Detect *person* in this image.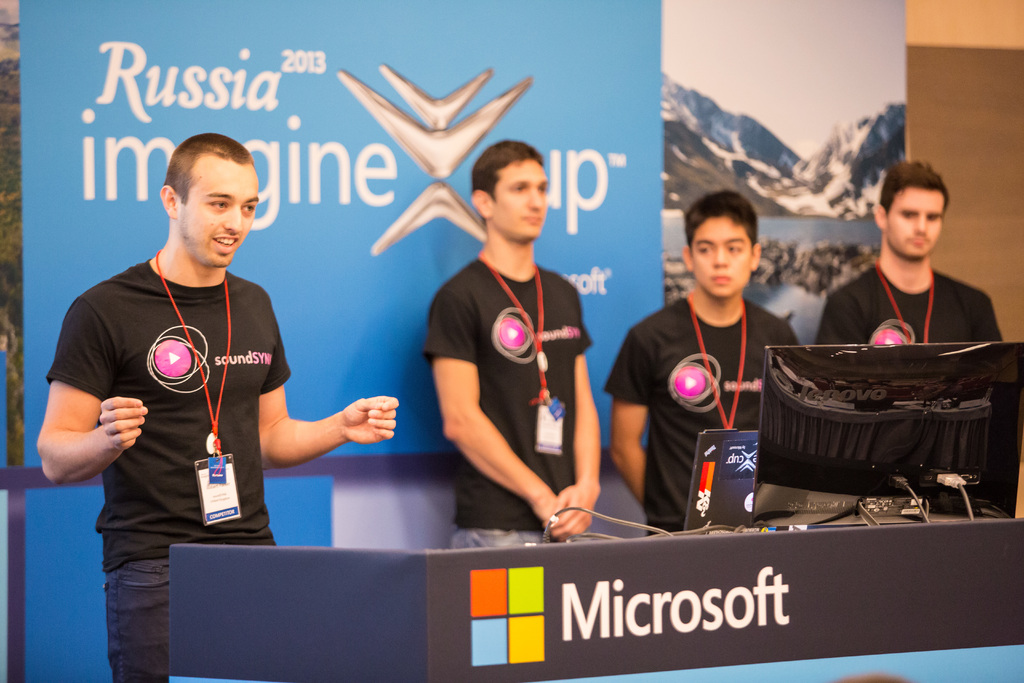
Detection: (x1=813, y1=158, x2=1006, y2=346).
